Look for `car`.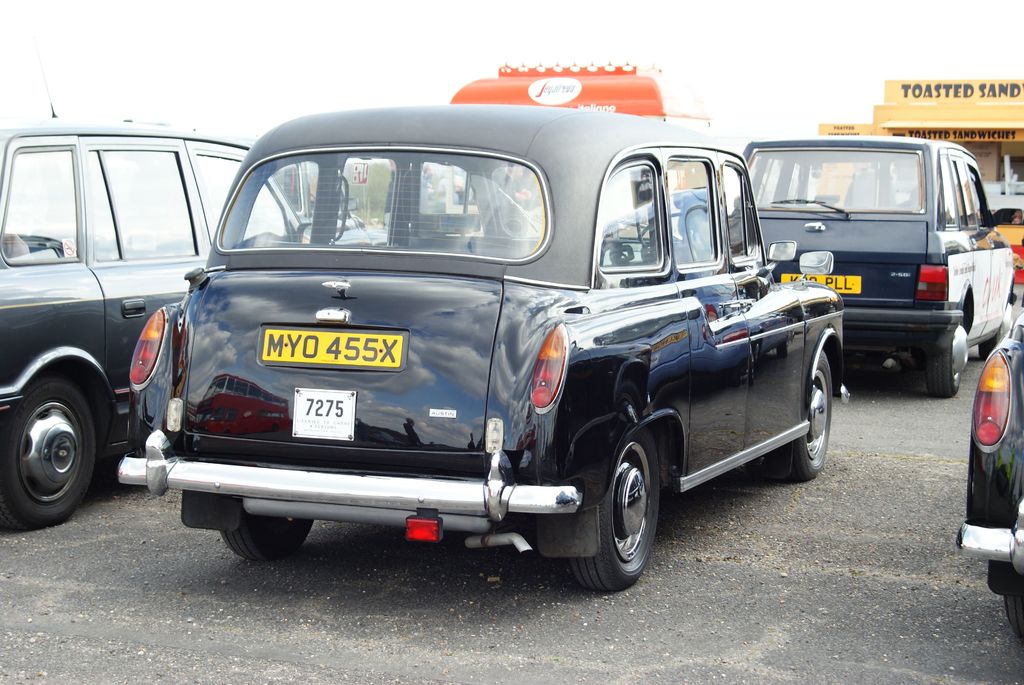
Found: <region>0, 38, 372, 532</region>.
